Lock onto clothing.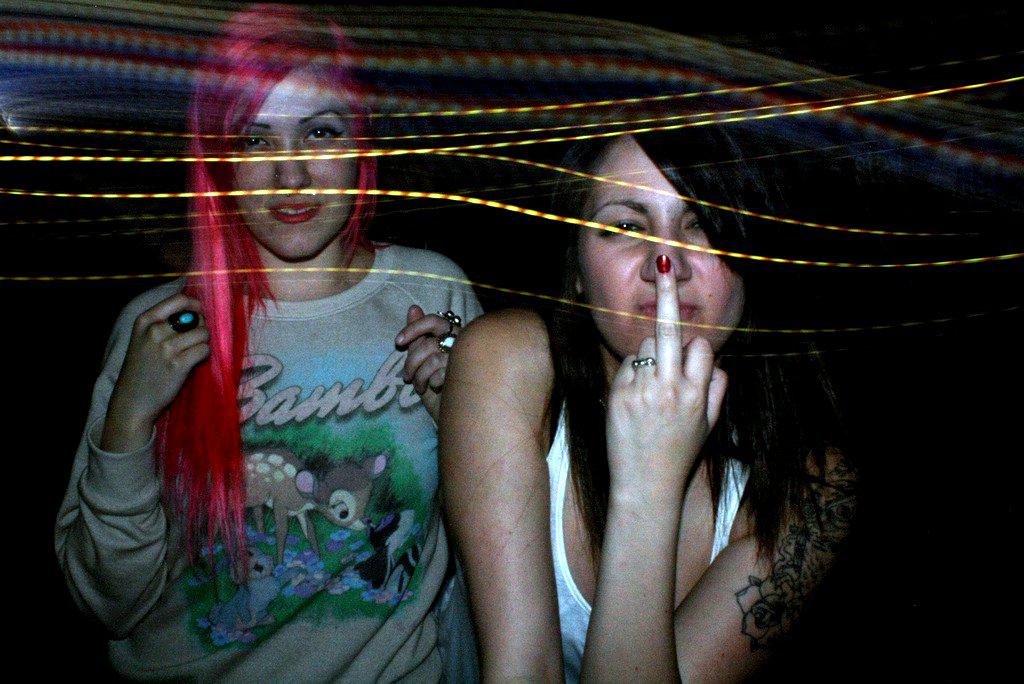
Locked: x1=83, y1=191, x2=481, y2=680.
